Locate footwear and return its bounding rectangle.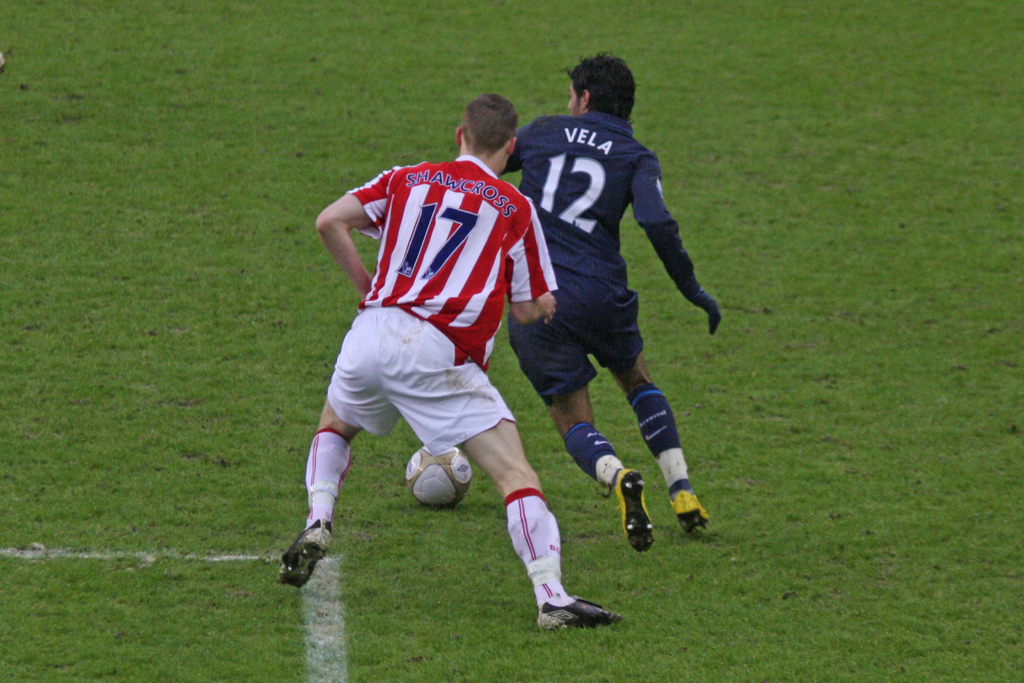
610, 469, 654, 549.
